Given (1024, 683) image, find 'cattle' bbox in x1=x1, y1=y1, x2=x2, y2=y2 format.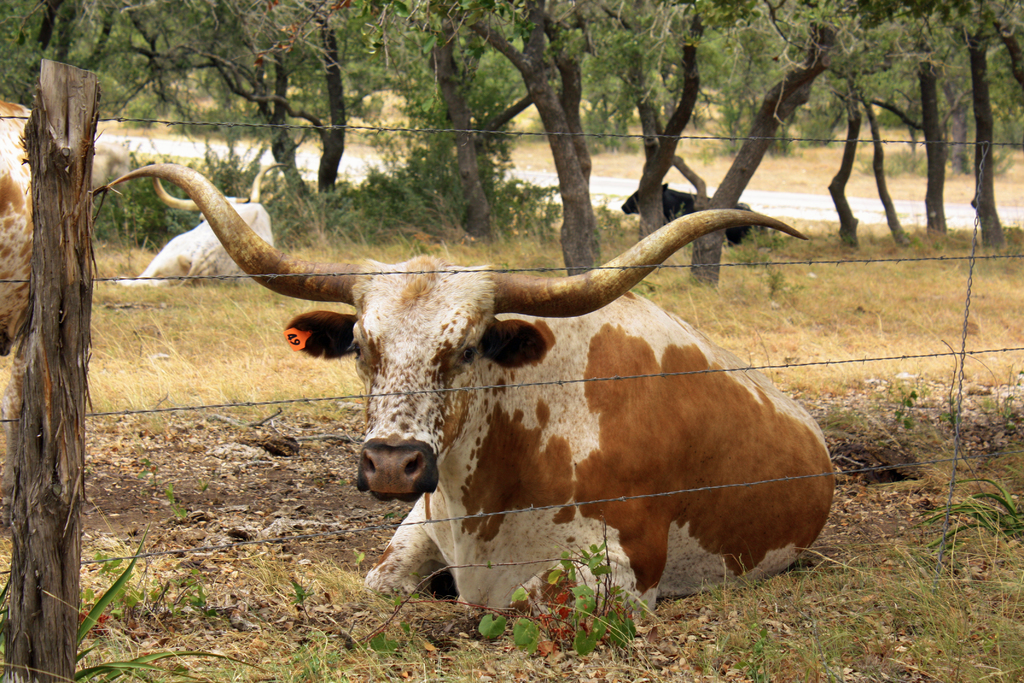
x1=105, y1=167, x2=289, y2=288.
